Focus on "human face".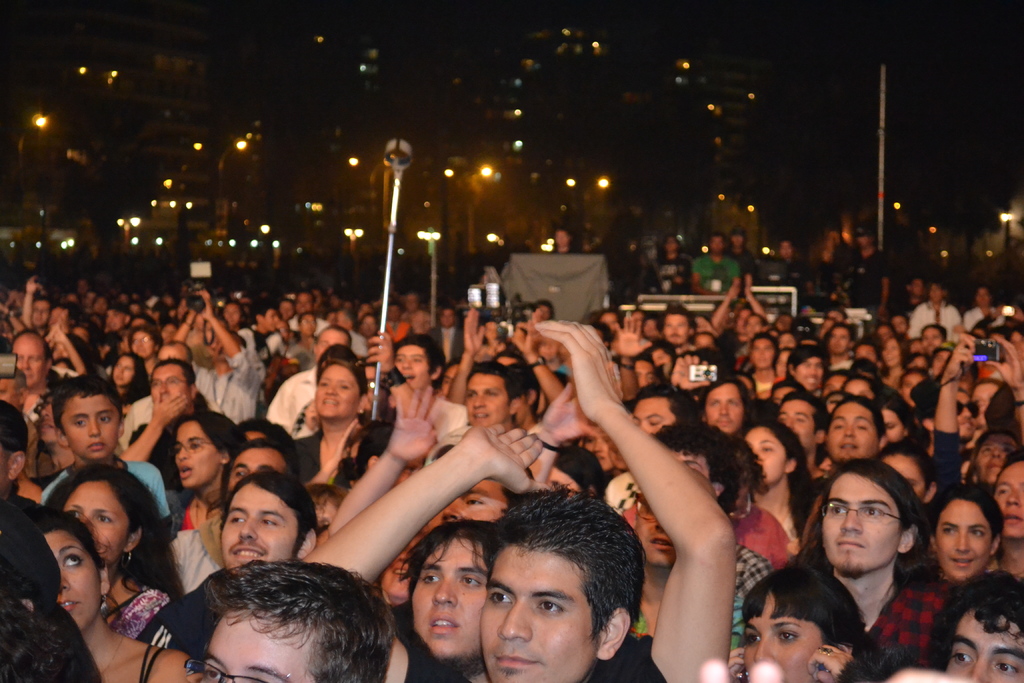
Focused at region(132, 331, 155, 358).
